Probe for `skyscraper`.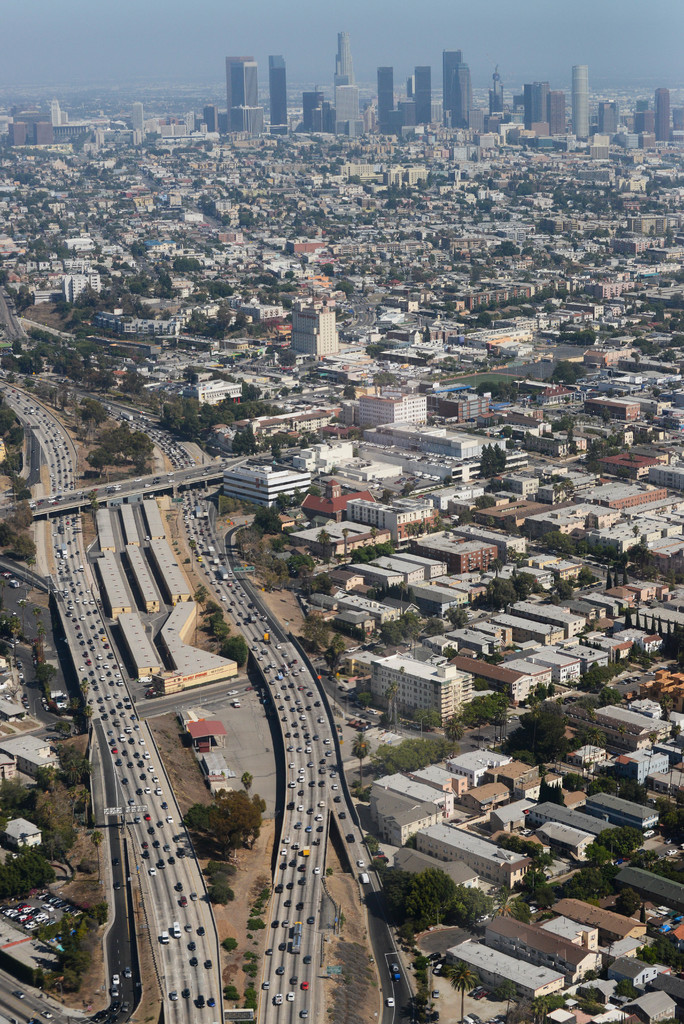
Probe result: region(261, 51, 297, 134).
